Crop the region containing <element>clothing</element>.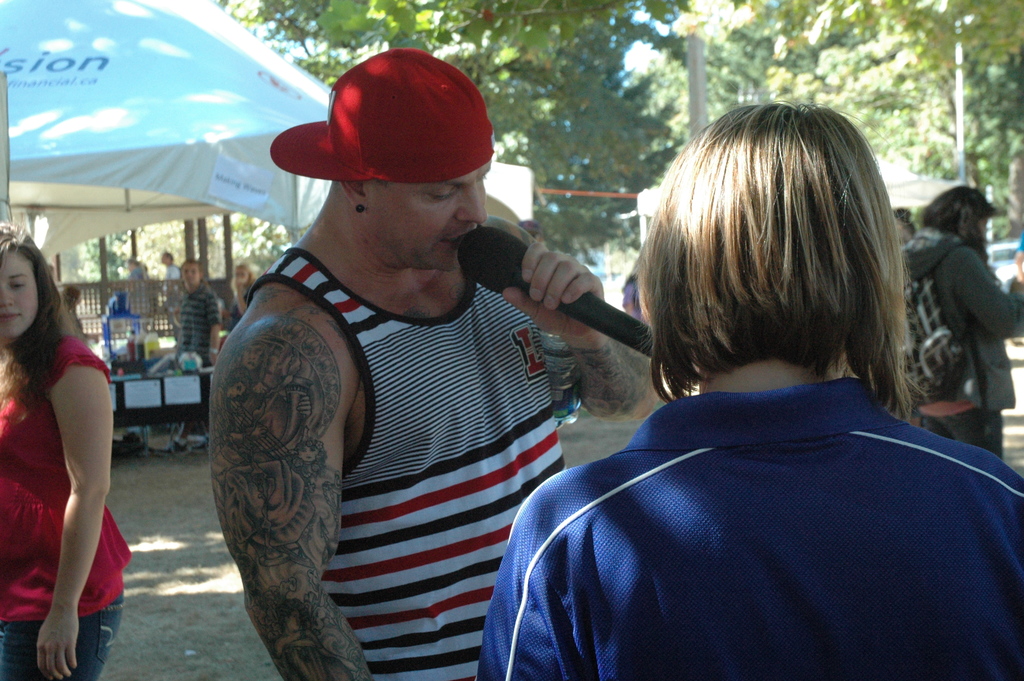
Crop region: x1=3, y1=324, x2=127, y2=680.
